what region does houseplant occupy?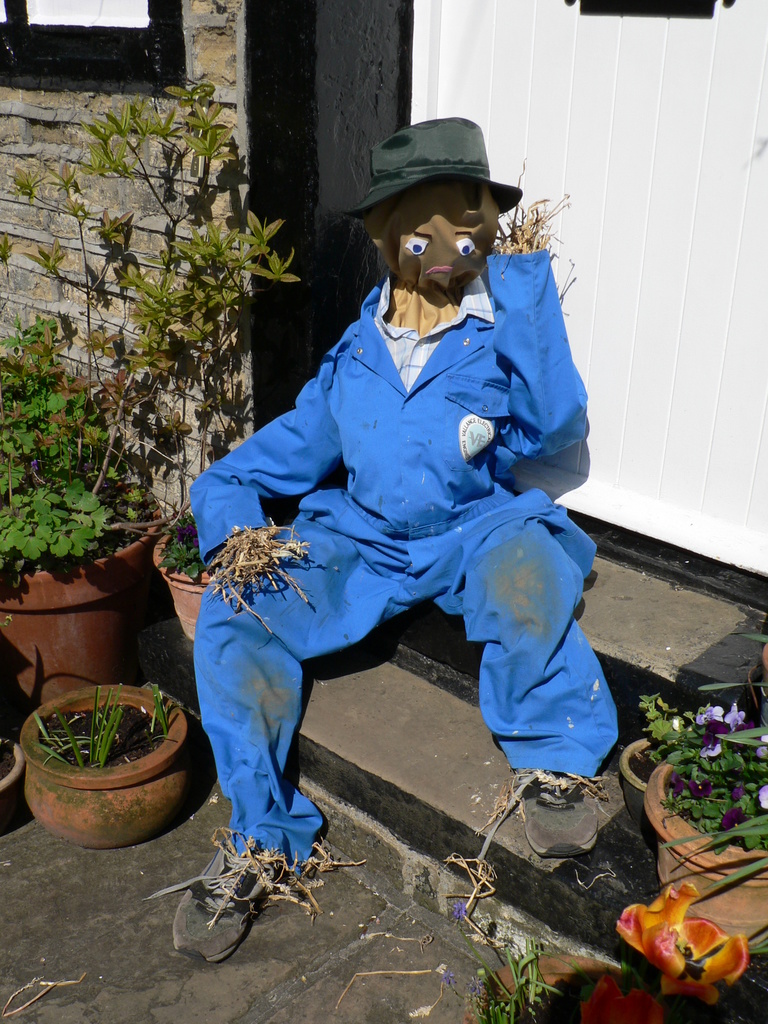
{"left": 635, "top": 687, "right": 767, "bottom": 929}.
